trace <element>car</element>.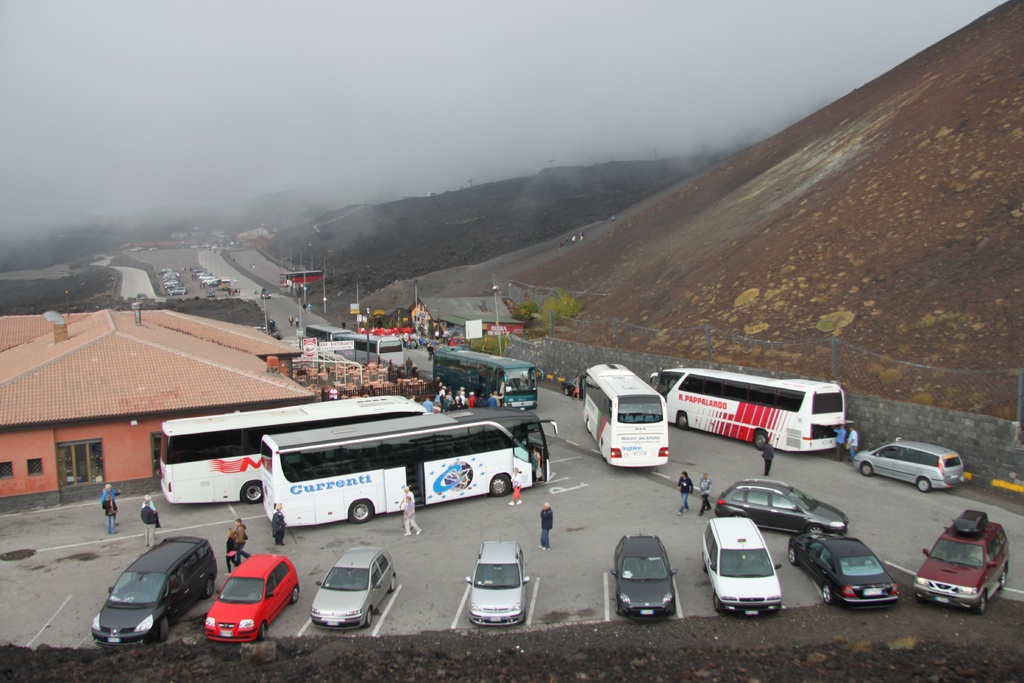
Traced to locate(930, 518, 1011, 618).
